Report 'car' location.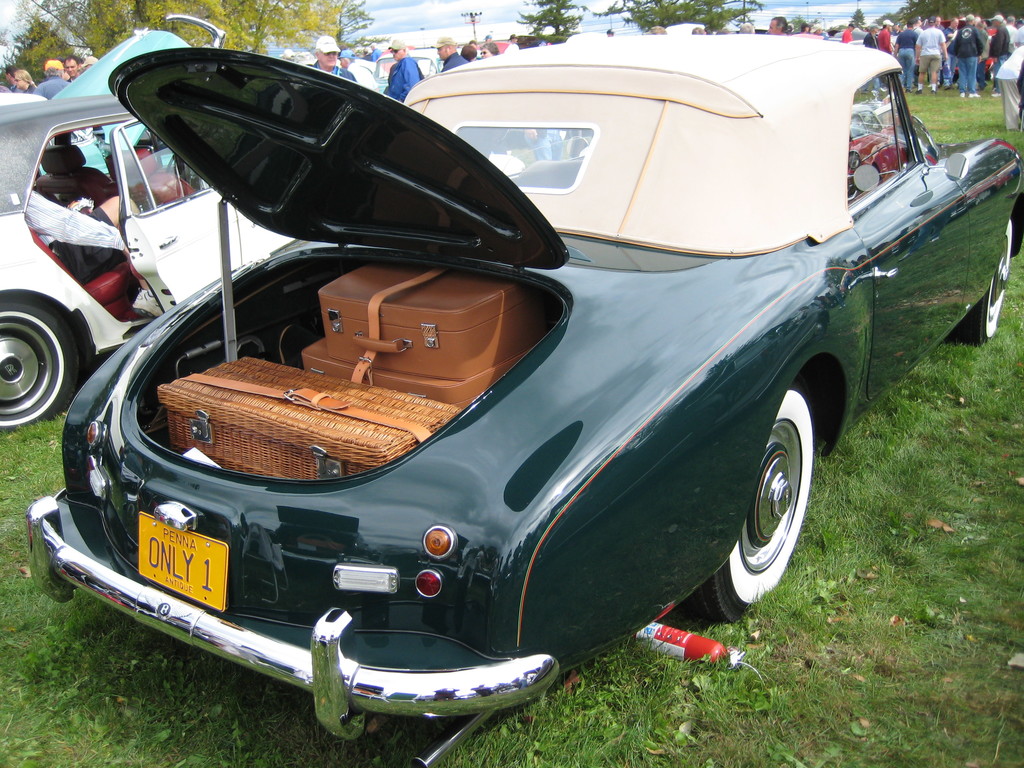
Report: pyautogui.locateOnScreen(19, 12, 1023, 767).
